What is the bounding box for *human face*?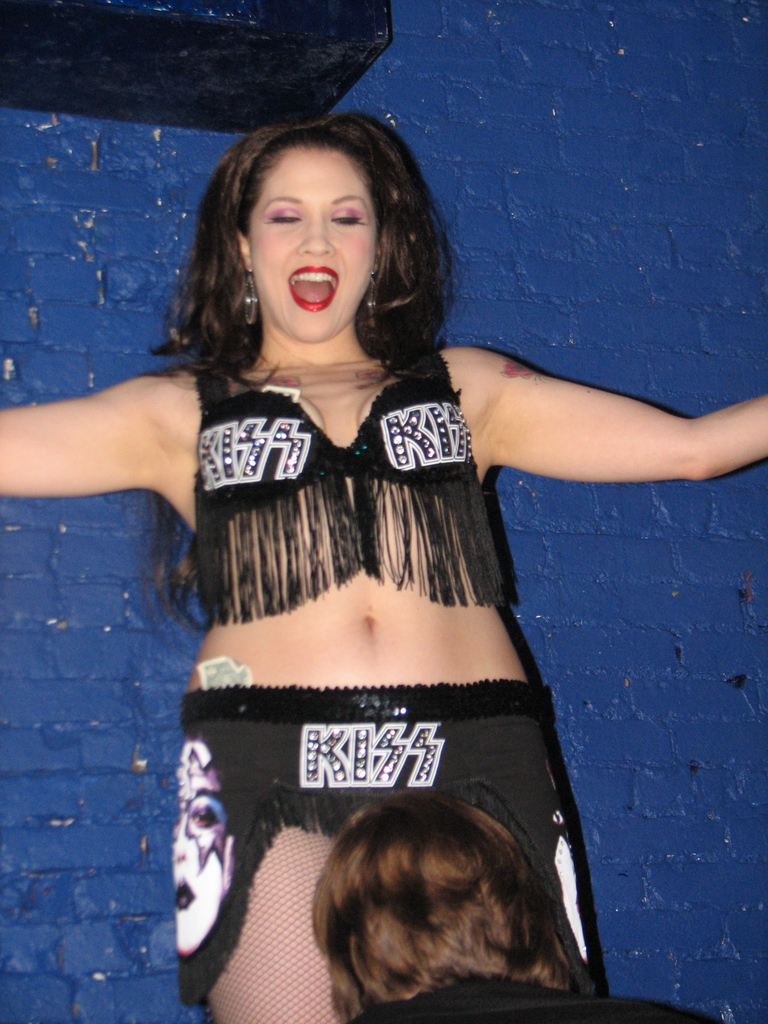
<box>173,738,232,949</box>.
